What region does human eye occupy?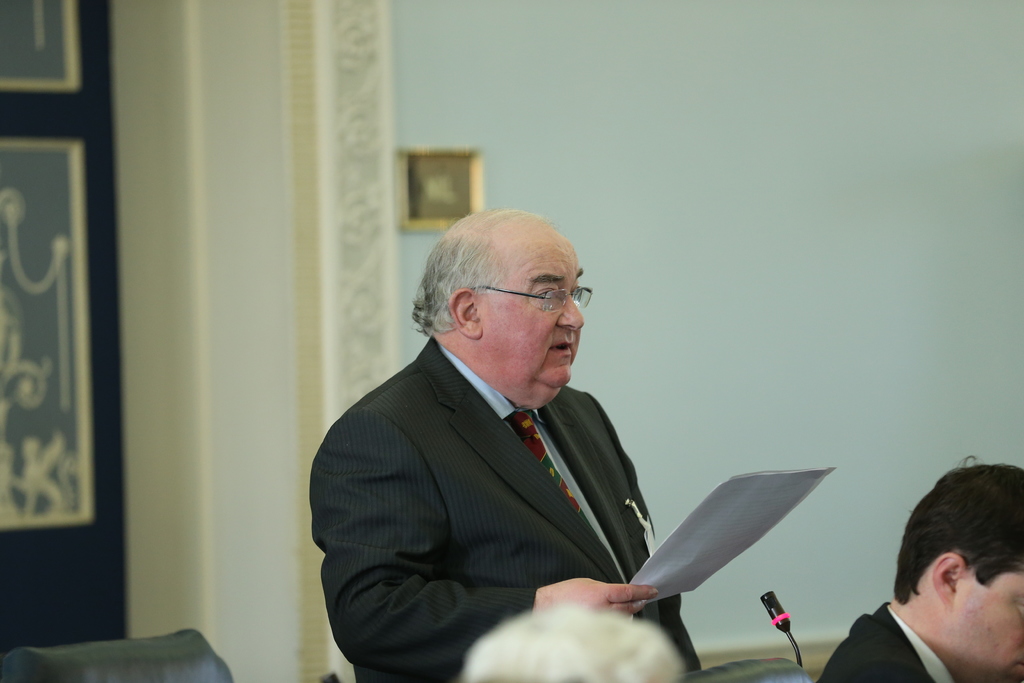
pyautogui.locateOnScreen(533, 281, 562, 309).
